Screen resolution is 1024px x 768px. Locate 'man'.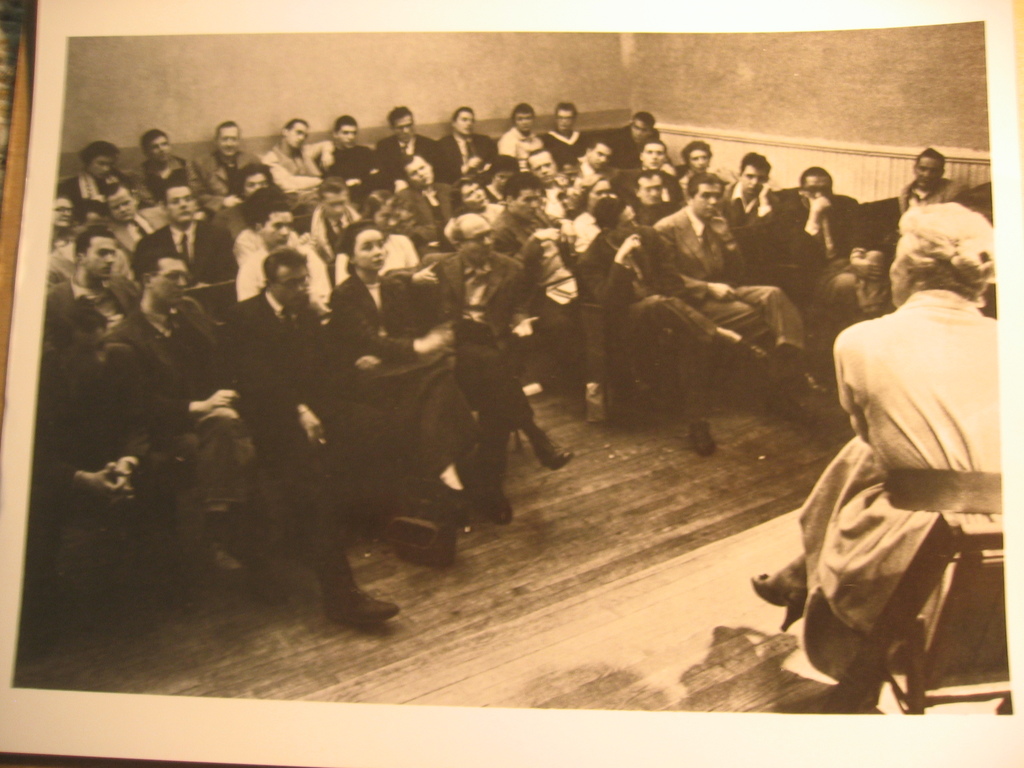
{"left": 195, "top": 124, "right": 256, "bottom": 201}.
